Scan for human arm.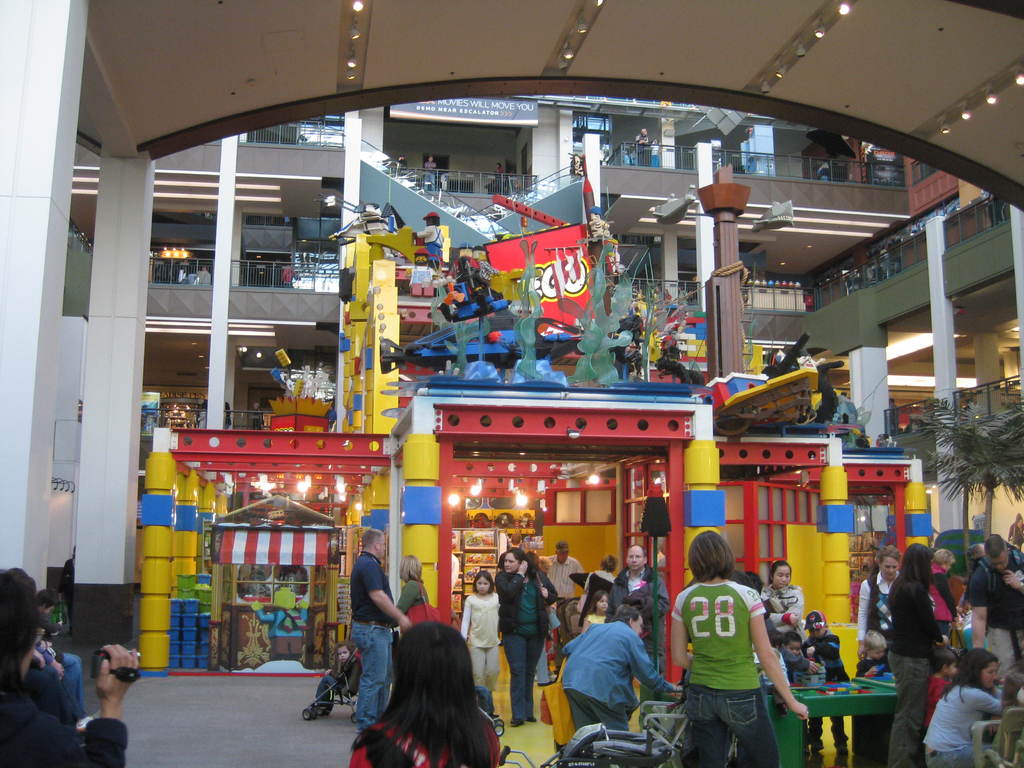
Scan result: locate(35, 648, 66, 680).
